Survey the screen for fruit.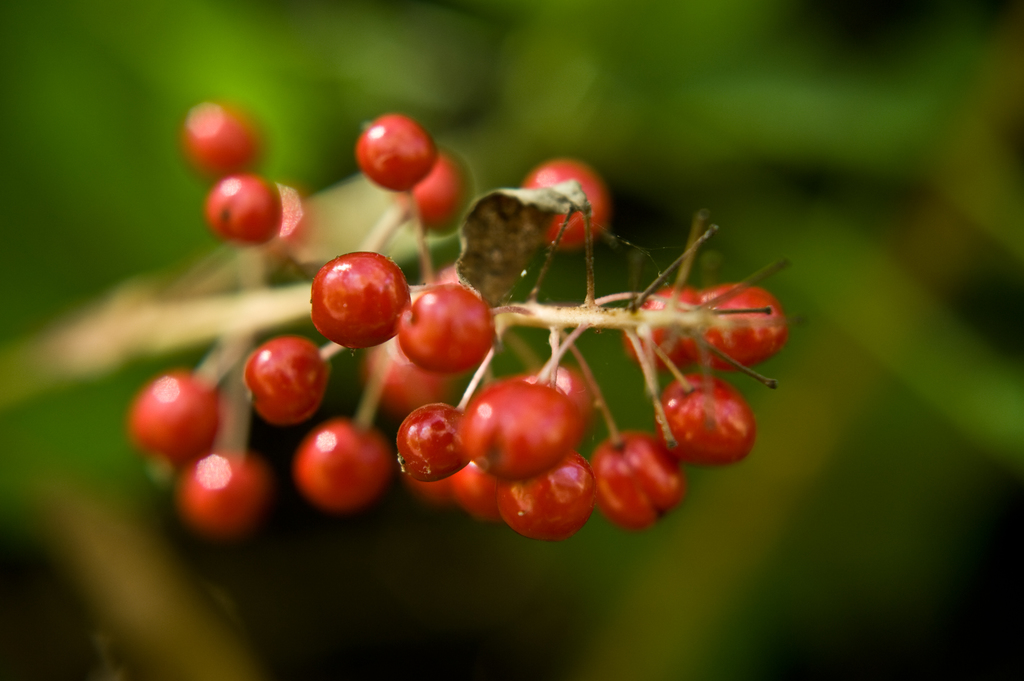
Survey found: {"x1": 205, "y1": 170, "x2": 282, "y2": 246}.
